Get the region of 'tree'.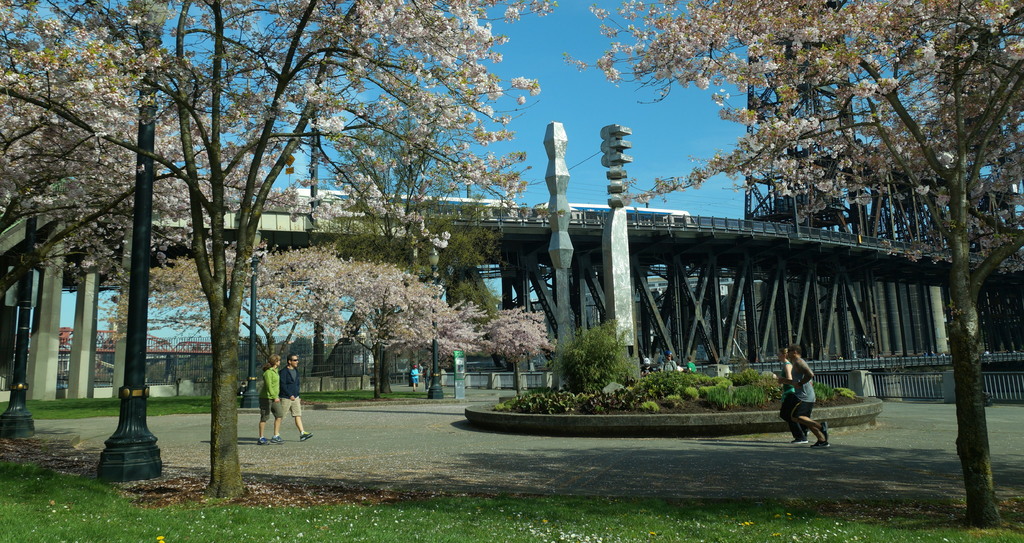
crop(493, 306, 552, 411).
